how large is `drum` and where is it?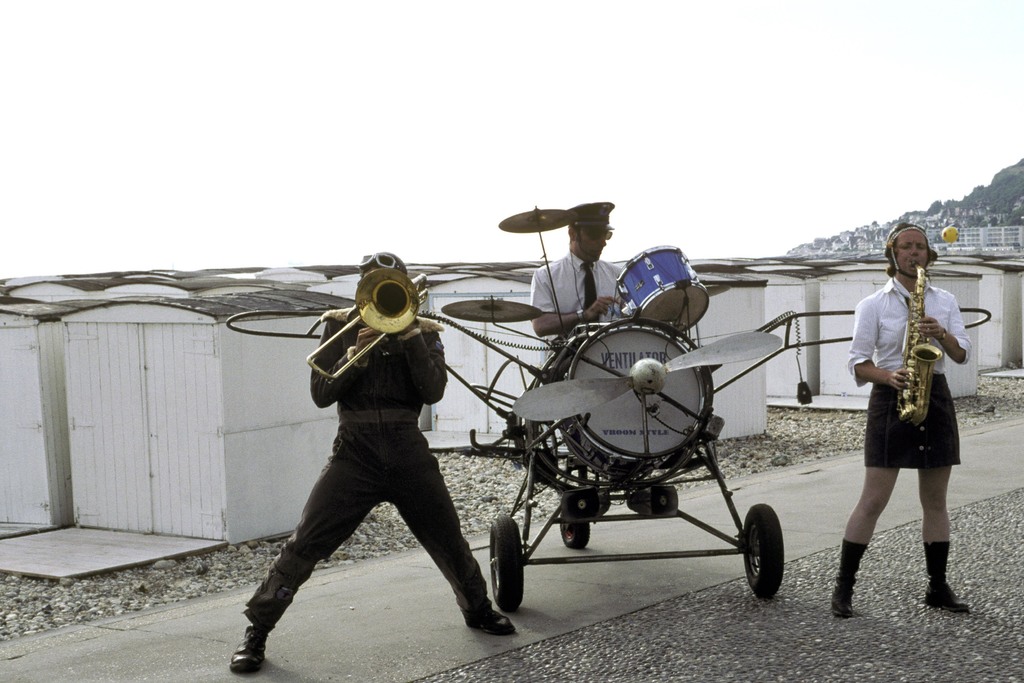
Bounding box: bbox=[564, 325, 703, 483].
